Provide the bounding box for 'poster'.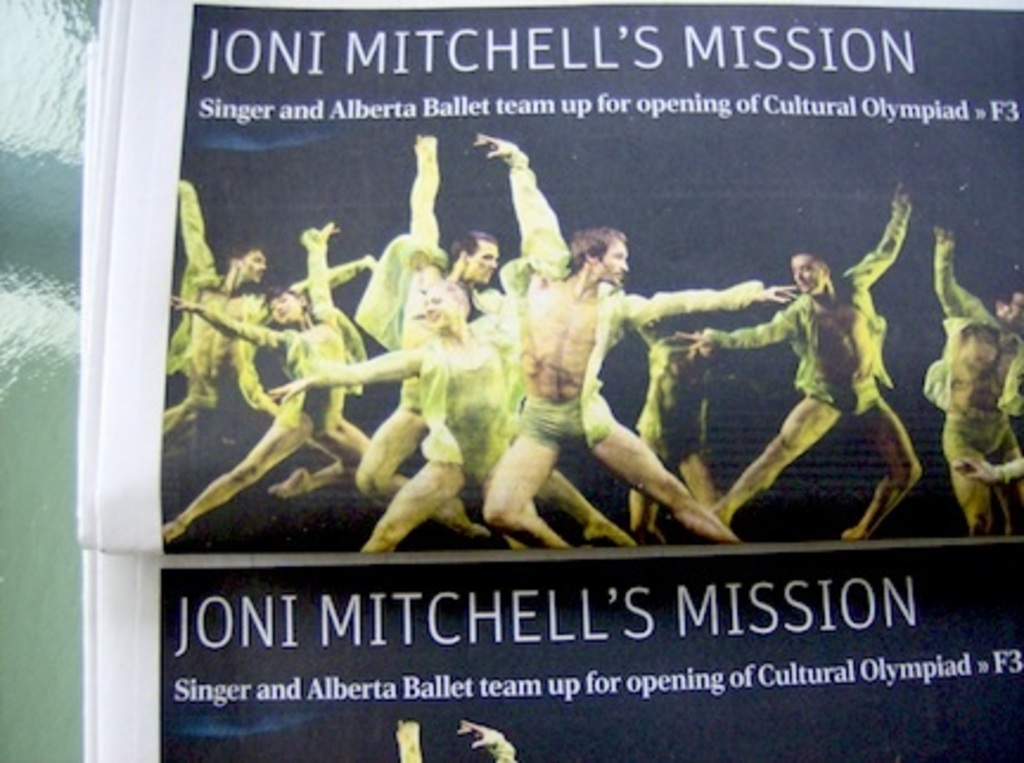
bbox=[90, 0, 1022, 761].
